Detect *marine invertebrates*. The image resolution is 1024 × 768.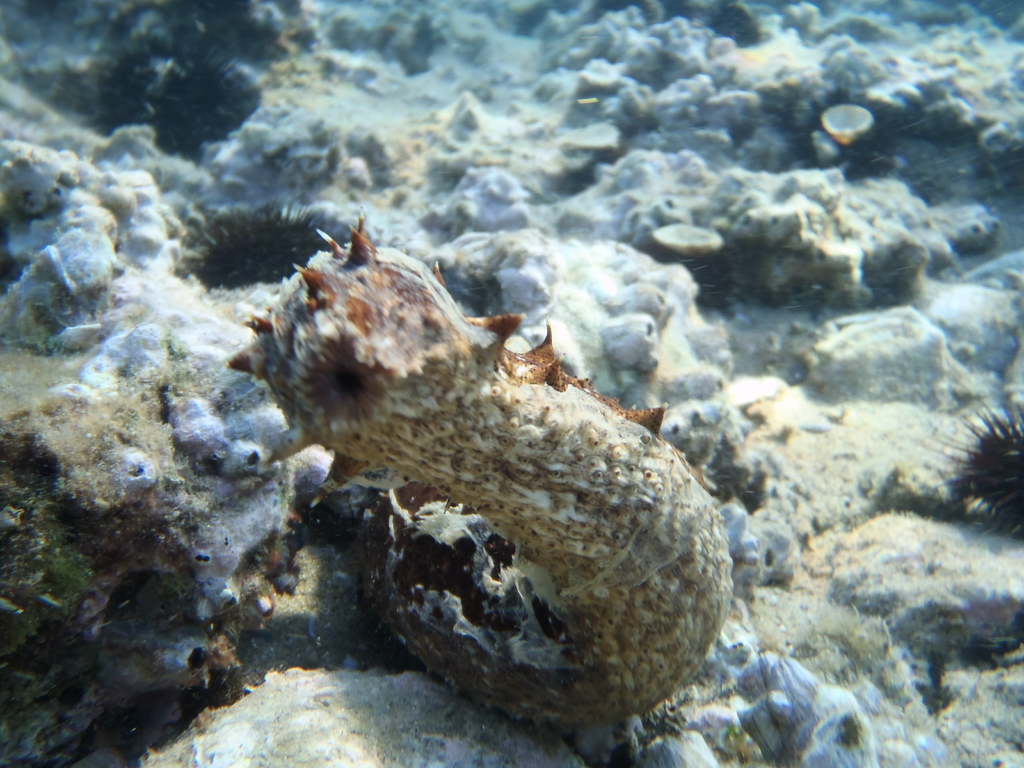
bbox(621, 266, 678, 323).
